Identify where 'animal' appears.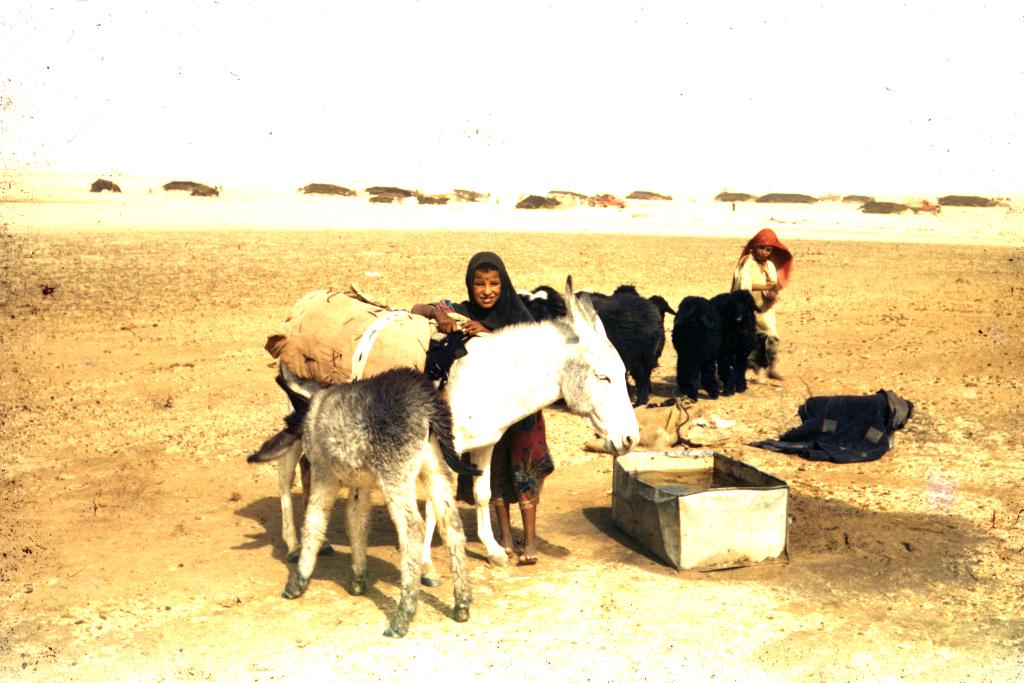
Appears at 273/274/640/564.
